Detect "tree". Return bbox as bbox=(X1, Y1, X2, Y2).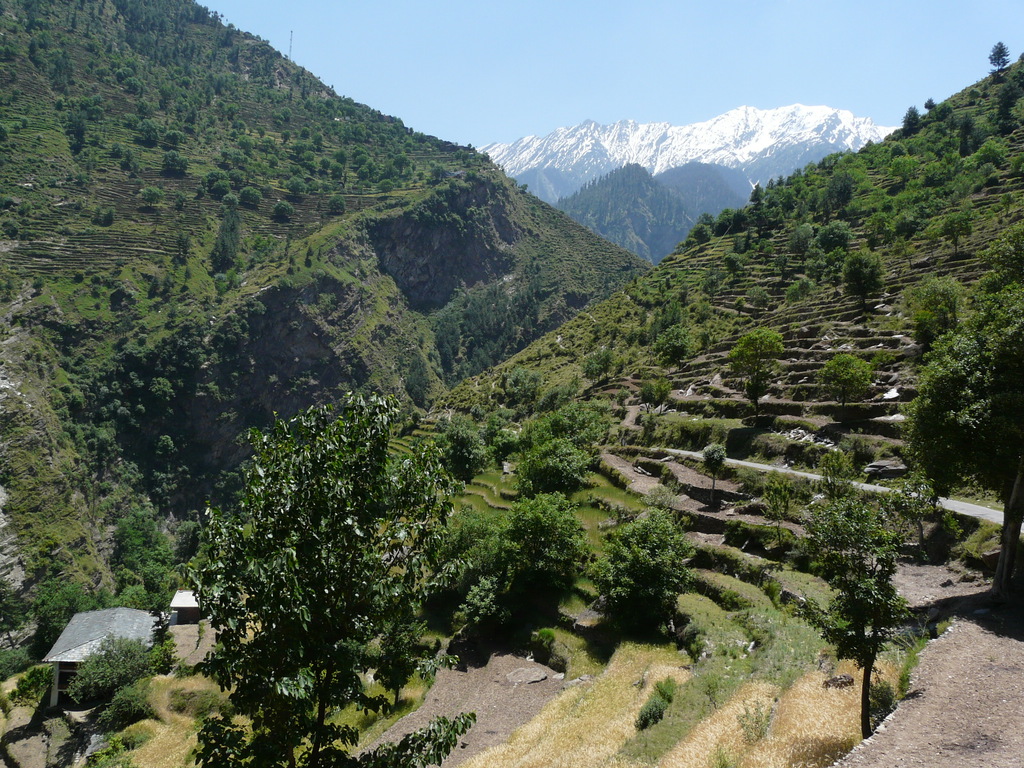
bbox=(270, 77, 280, 95).
